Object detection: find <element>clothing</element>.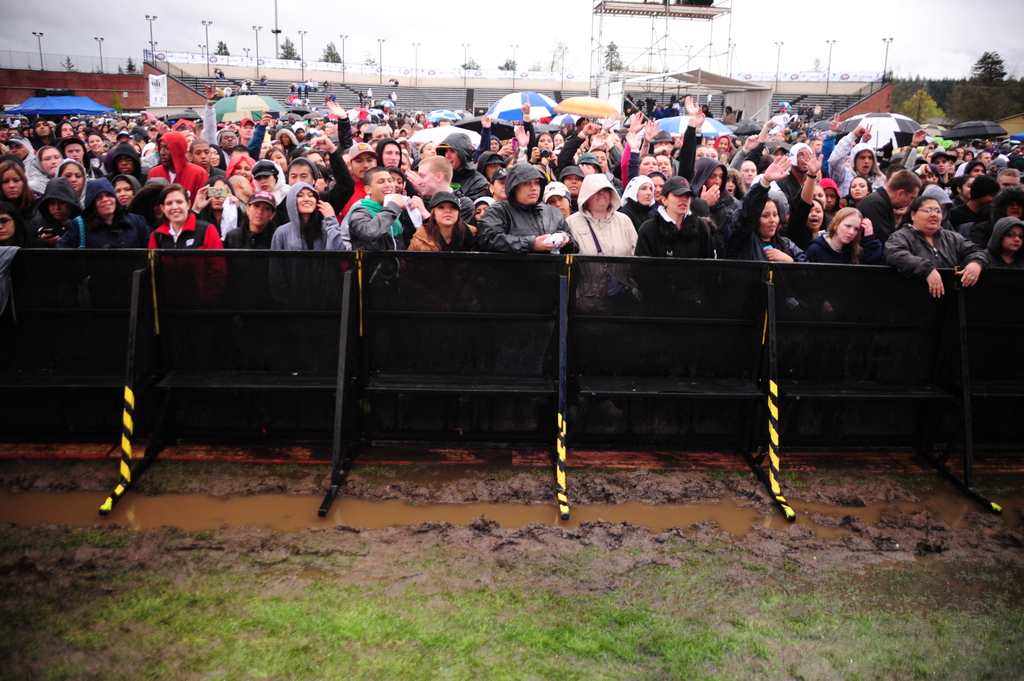
[898, 221, 994, 303].
